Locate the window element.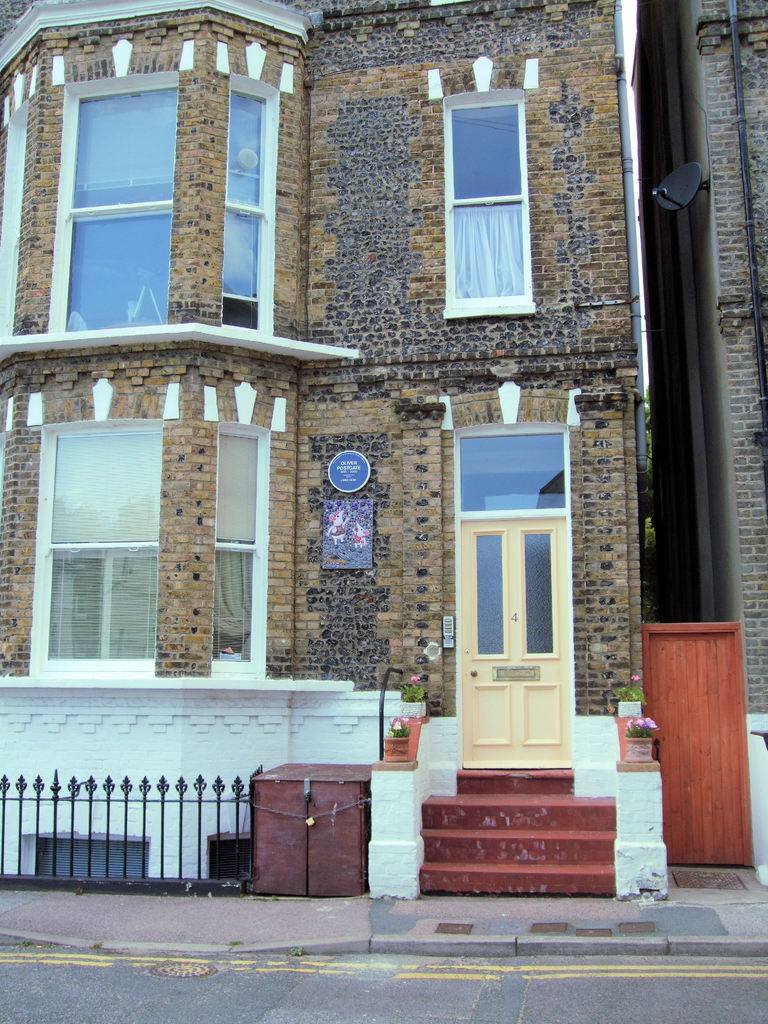
Element bbox: [449,419,566,517].
